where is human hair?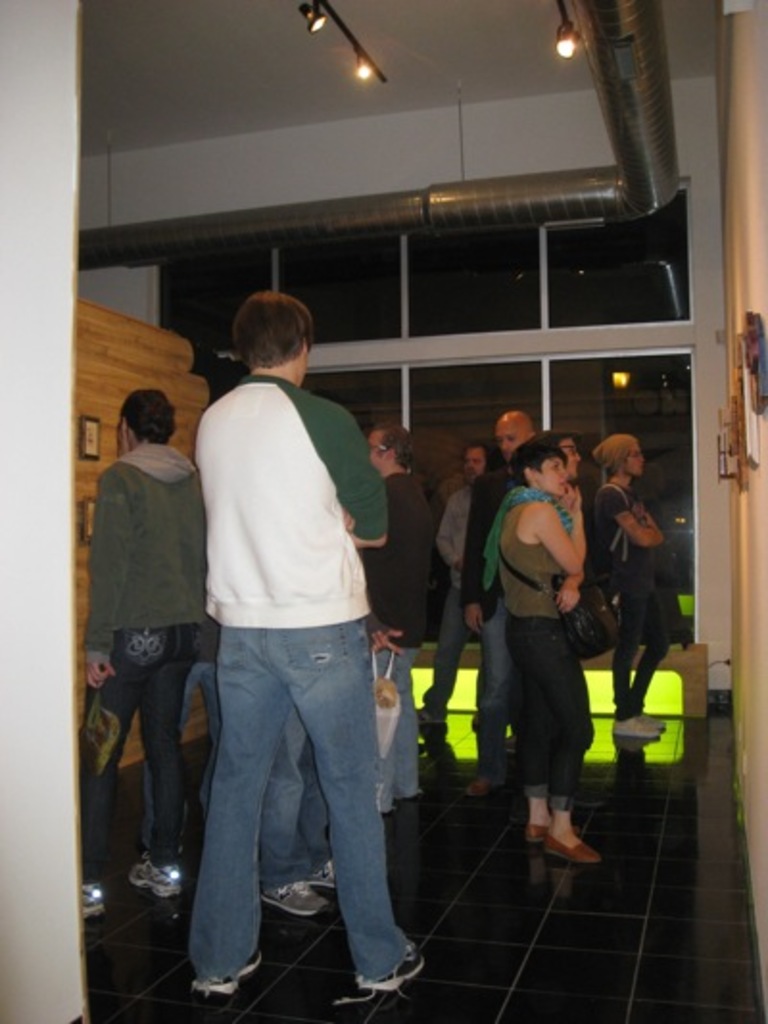
<bbox>221, 280, 313, 371</bbox>.
